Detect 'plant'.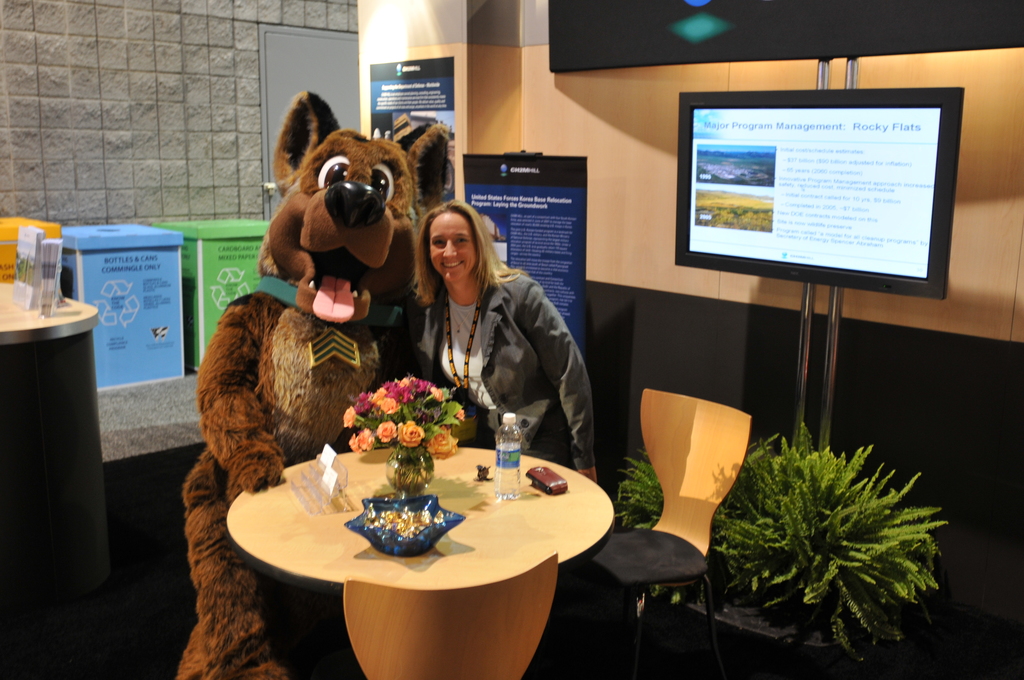
Detected at [621,421,786,599].
